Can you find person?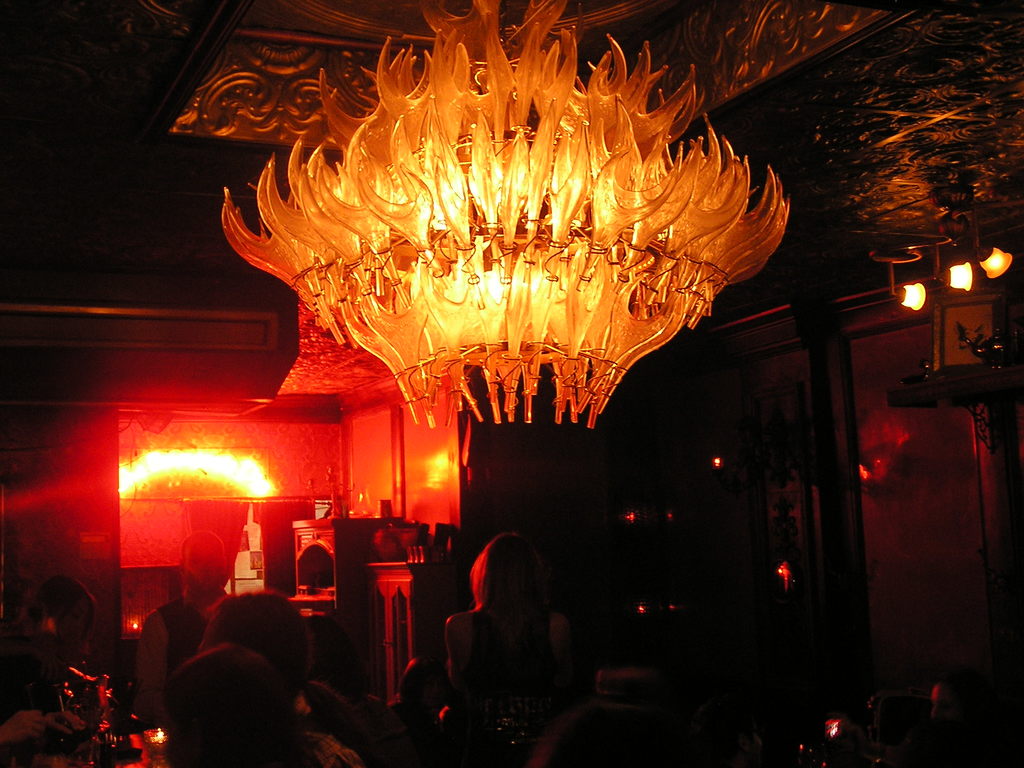
Yes, bounding box: pyautogui.locateOnScreen(445, 524, 568, 760).
